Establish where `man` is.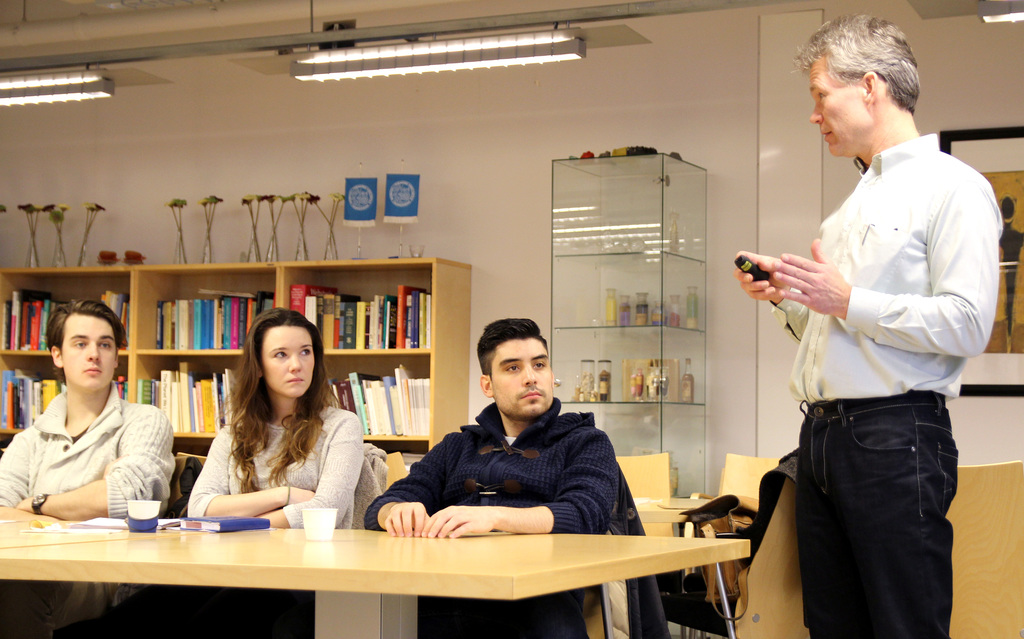
Established at <box>0,296,178,638</box>.
